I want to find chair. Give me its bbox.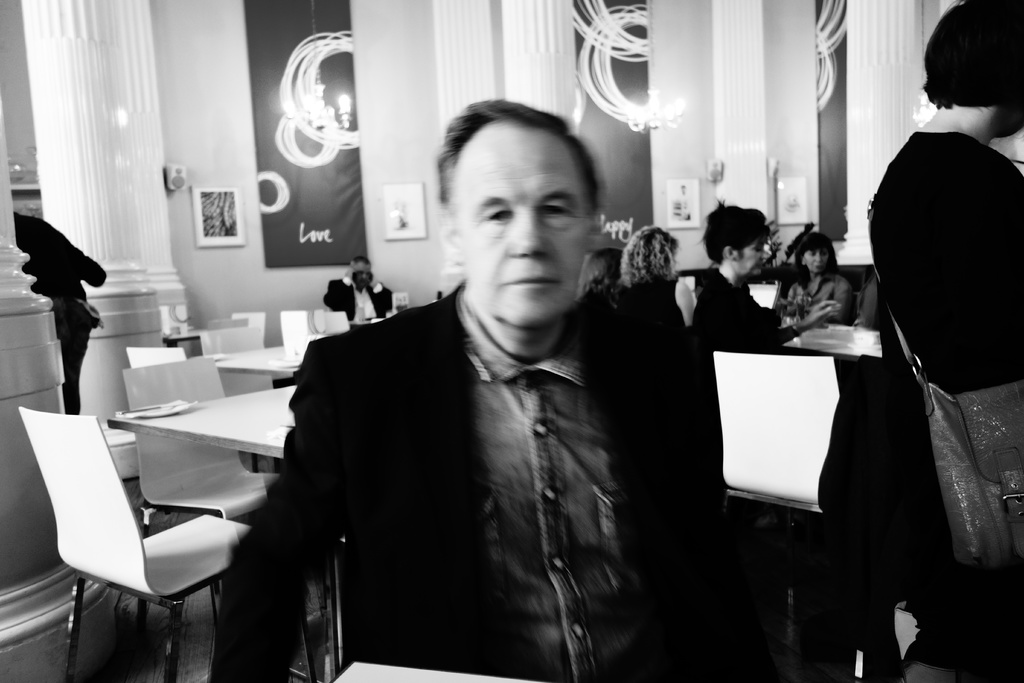
select_region(312, 310, 349, 339).
